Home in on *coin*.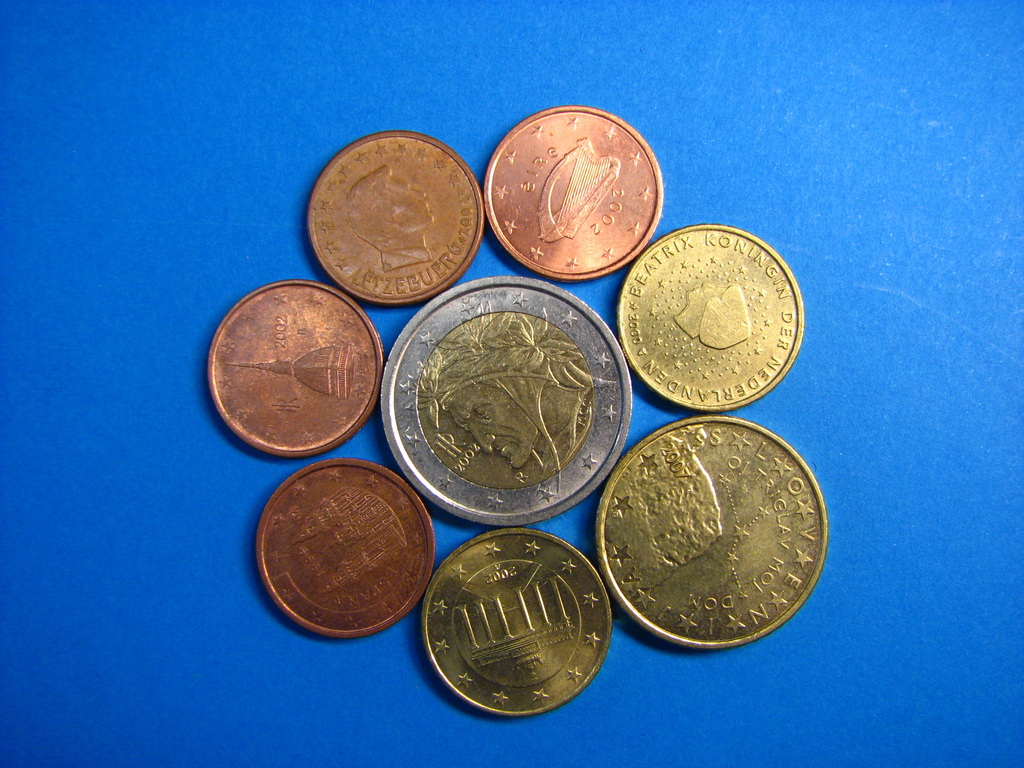
Homed in at <region>308, 127, 488, 309</region>.
